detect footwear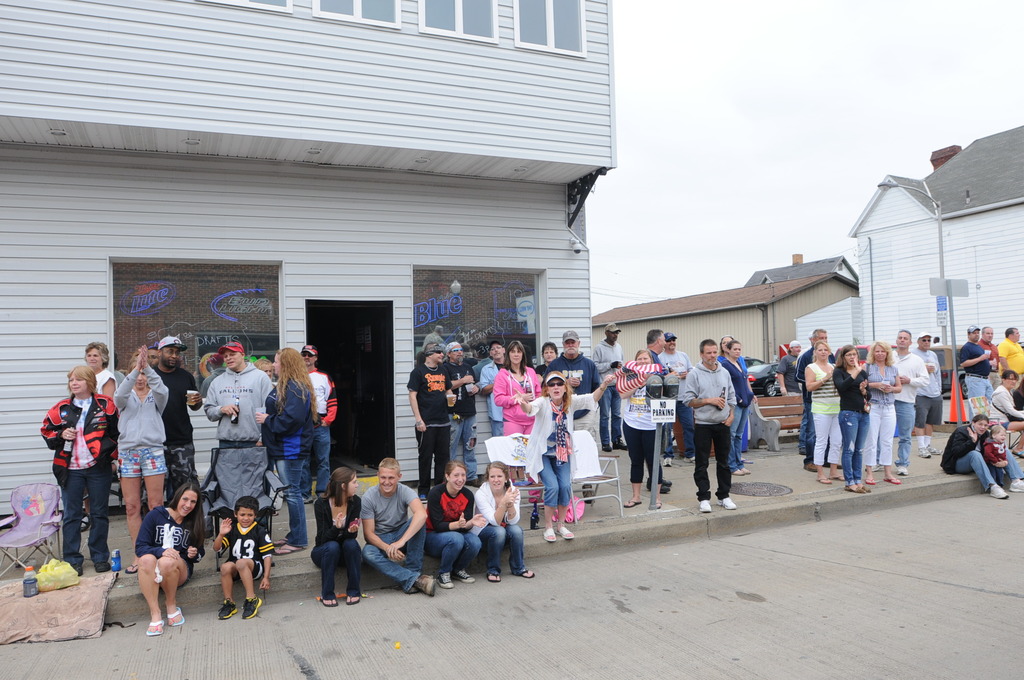
404,581,417,597
